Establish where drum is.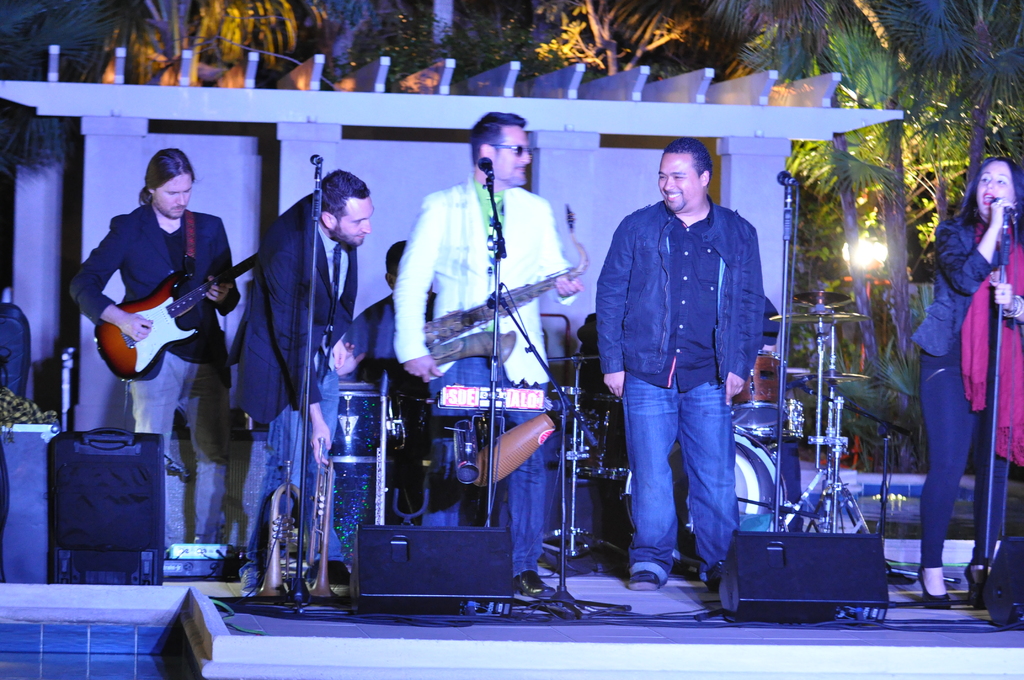
Established at pyautogui.locateOnScreen(732, 350, 781, 433).
